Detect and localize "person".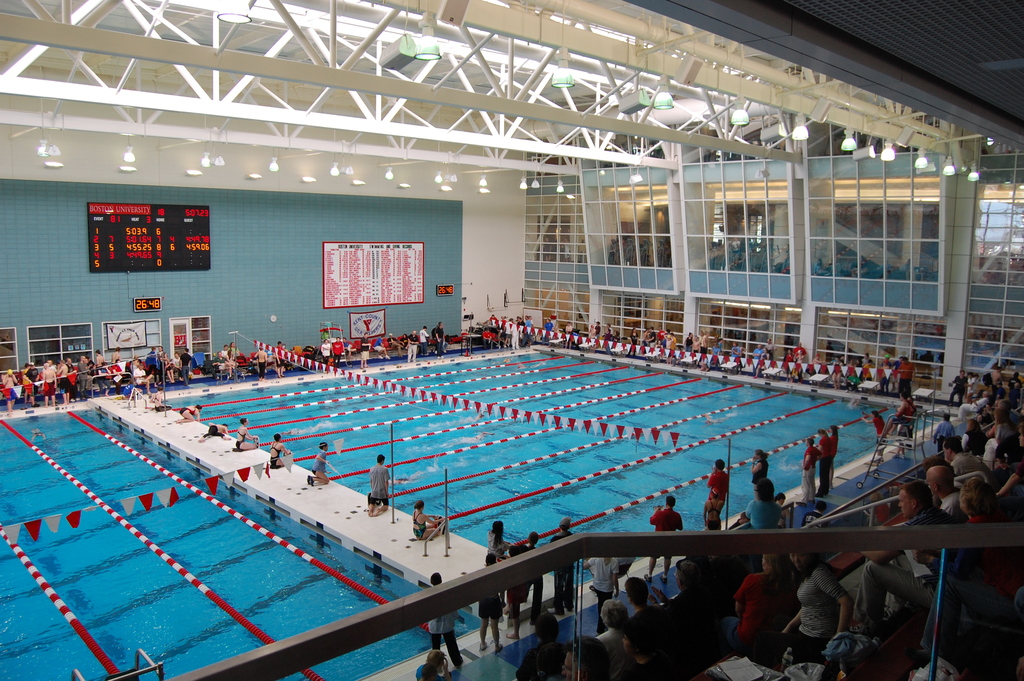
Localized at [left=500, top=540, right=528, bottom=643].
